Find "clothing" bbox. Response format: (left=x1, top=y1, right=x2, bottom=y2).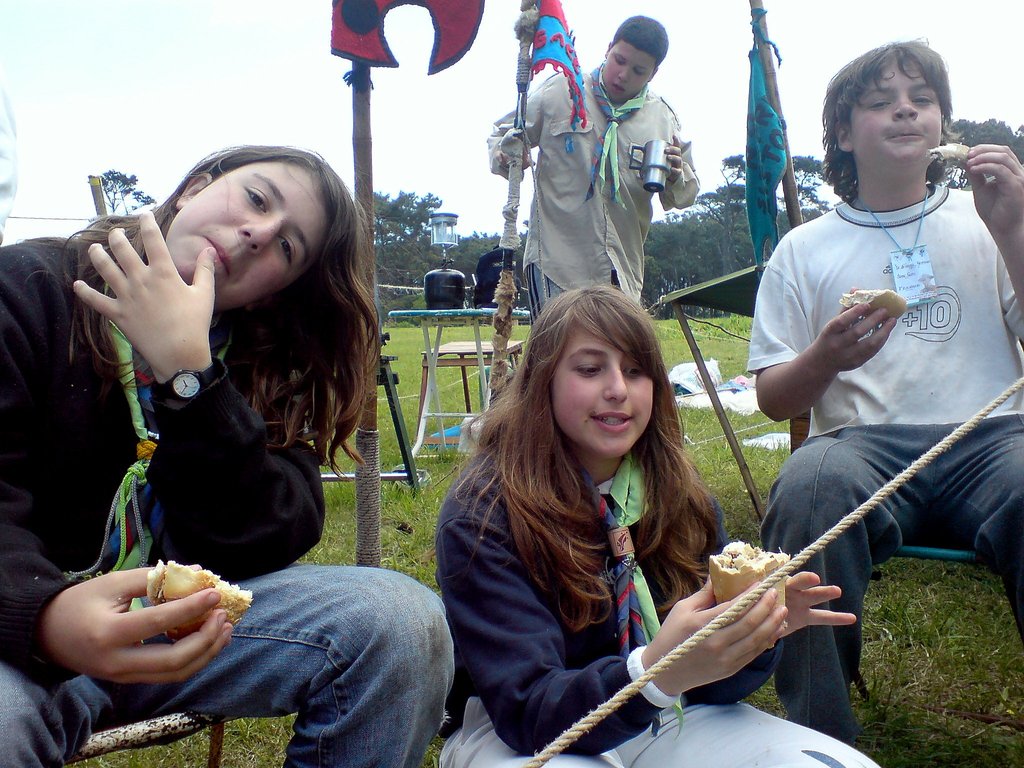
(left=4, top=240, right=324, bottom=683).
